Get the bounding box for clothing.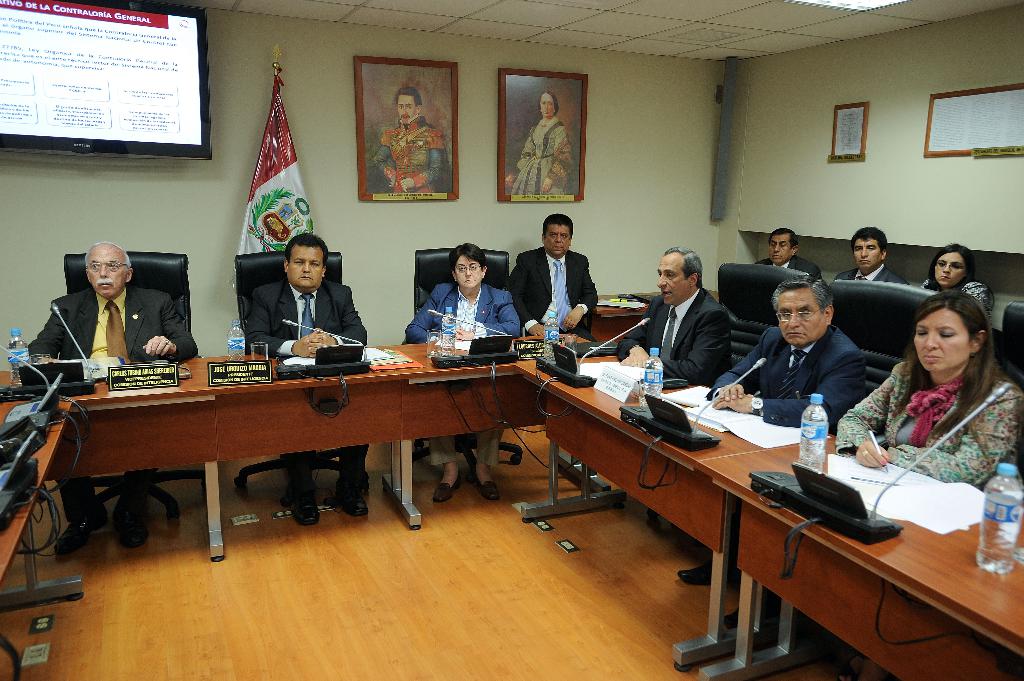
pyautogui.locateOnScreen(611, 281, 735, 397).
